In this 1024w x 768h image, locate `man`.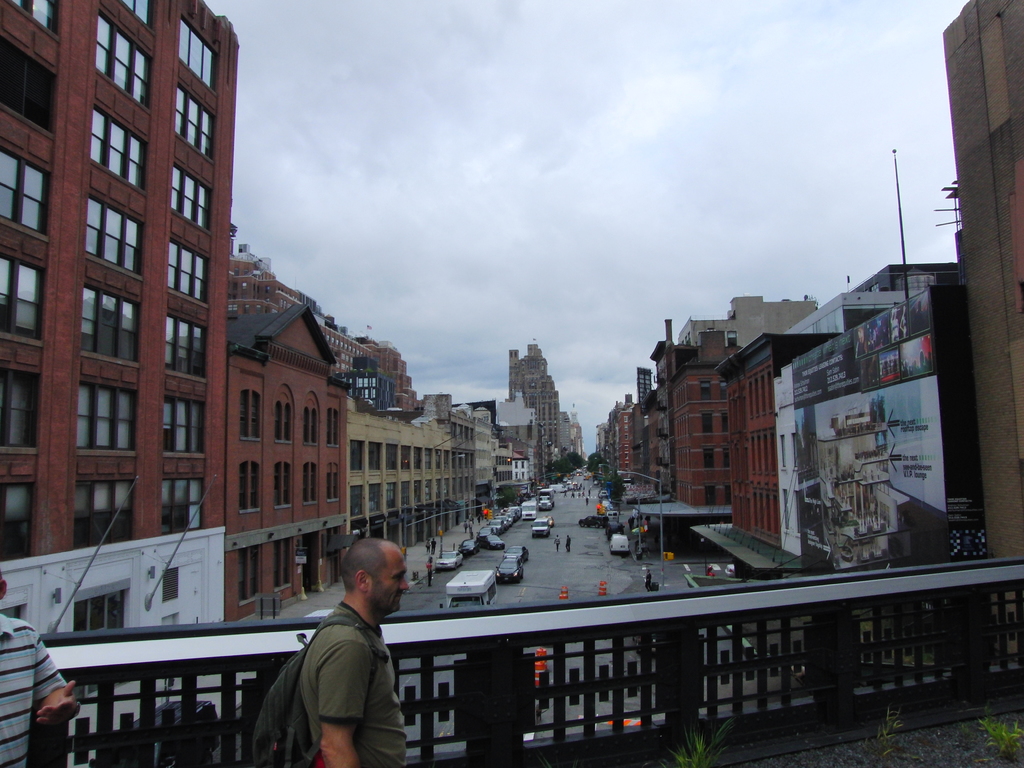
Bounding box: (x1=0, y1=561, x2=83, y2=767).
